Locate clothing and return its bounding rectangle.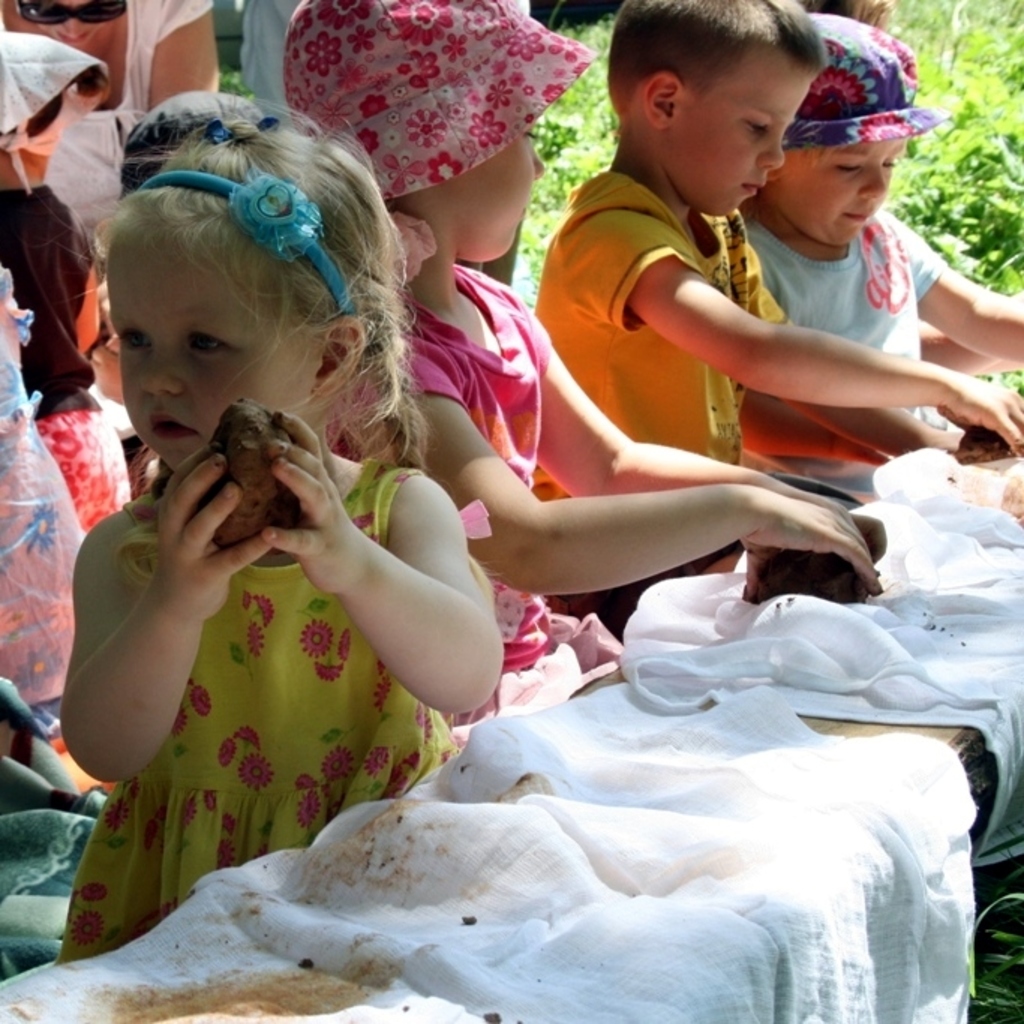
bbox=(54, 487, 453, 939).
